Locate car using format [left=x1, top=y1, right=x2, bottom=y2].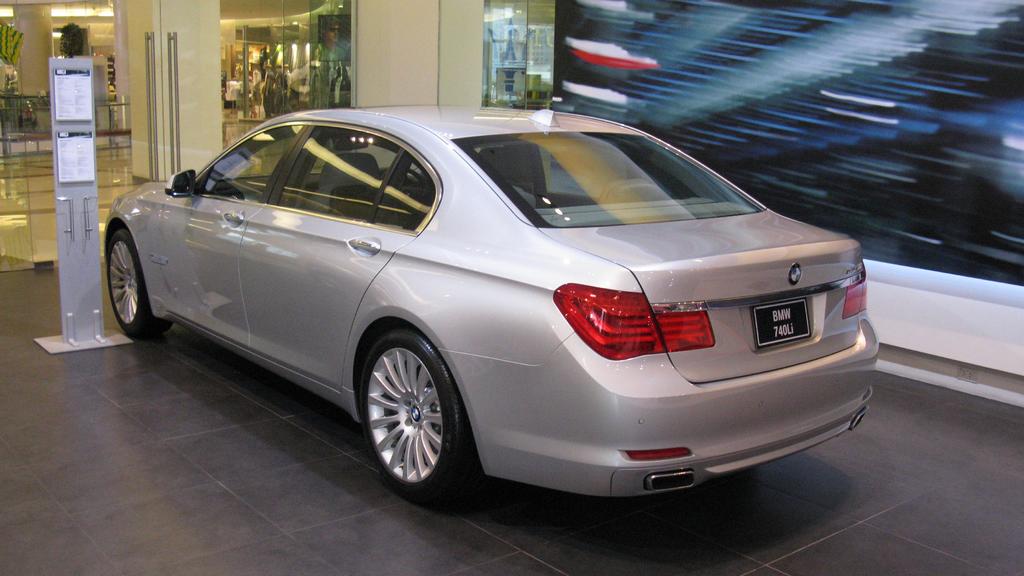
[left=89, top=108, right=867, bottom=507].
